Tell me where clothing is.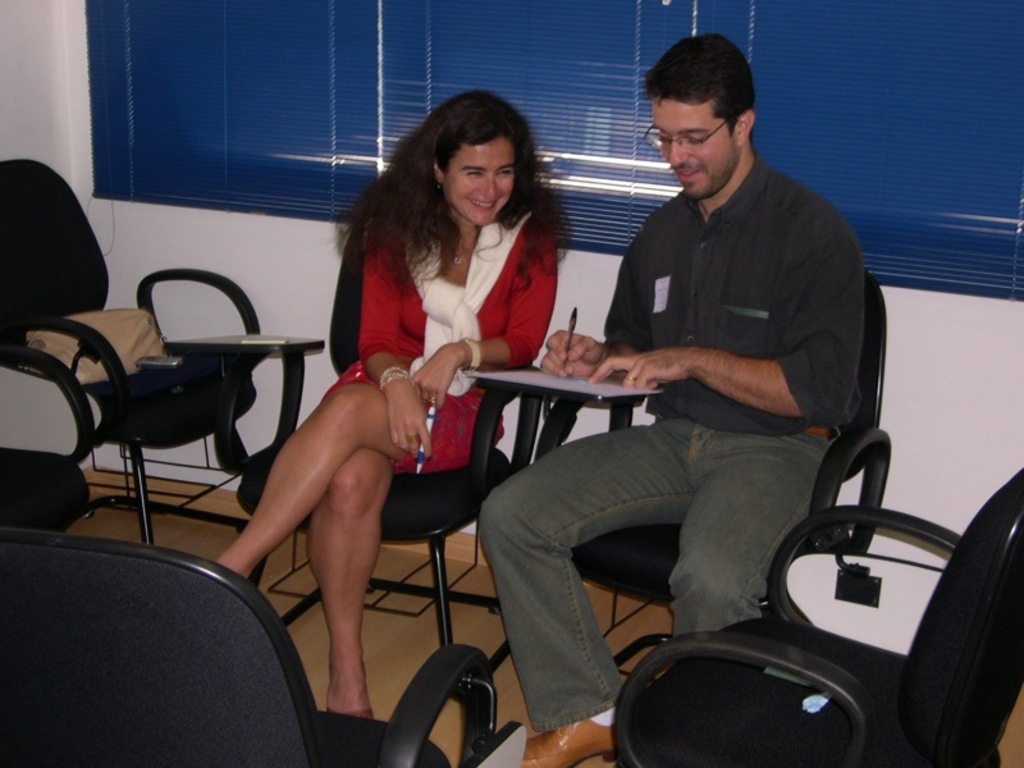
clothing is at box=[481, 150, 864, 736].
